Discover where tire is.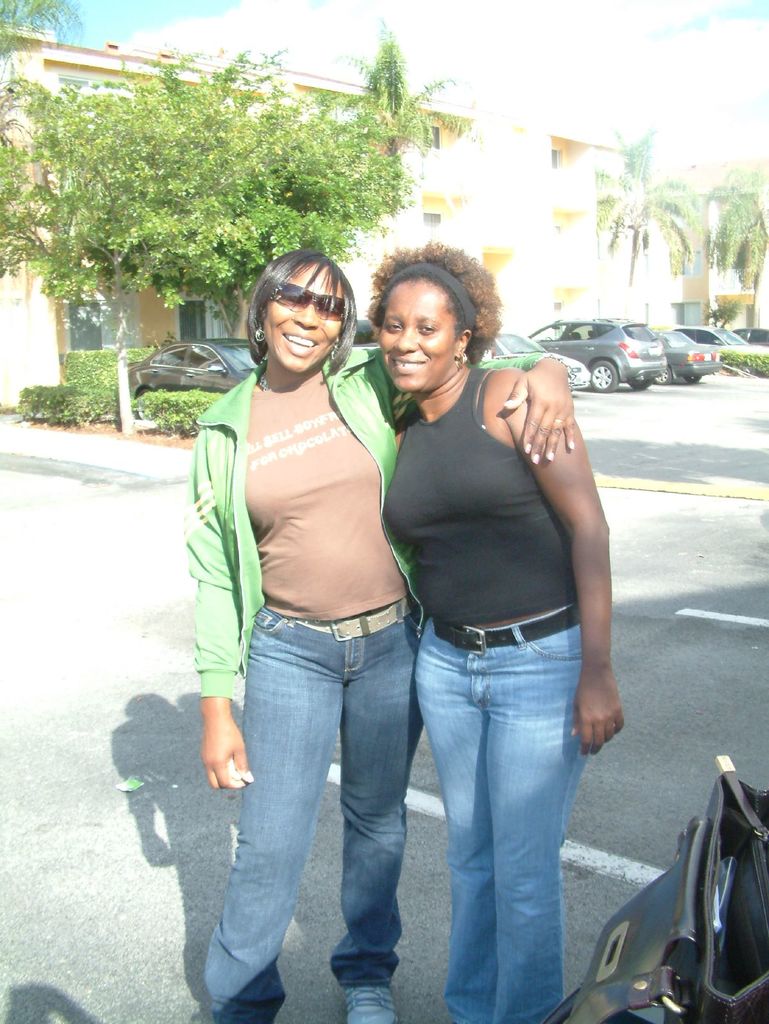
Discovered at bbox(654, 365, 673, 386).
